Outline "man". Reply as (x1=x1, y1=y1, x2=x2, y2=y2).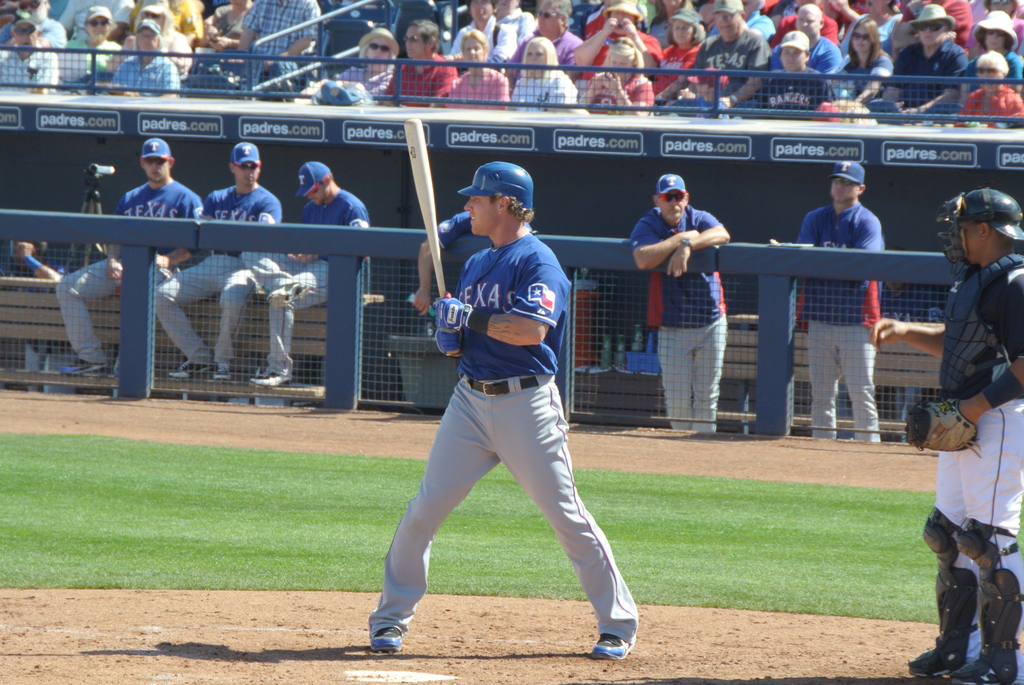
(x1=0, y1=0, x2=63, y2=56).
